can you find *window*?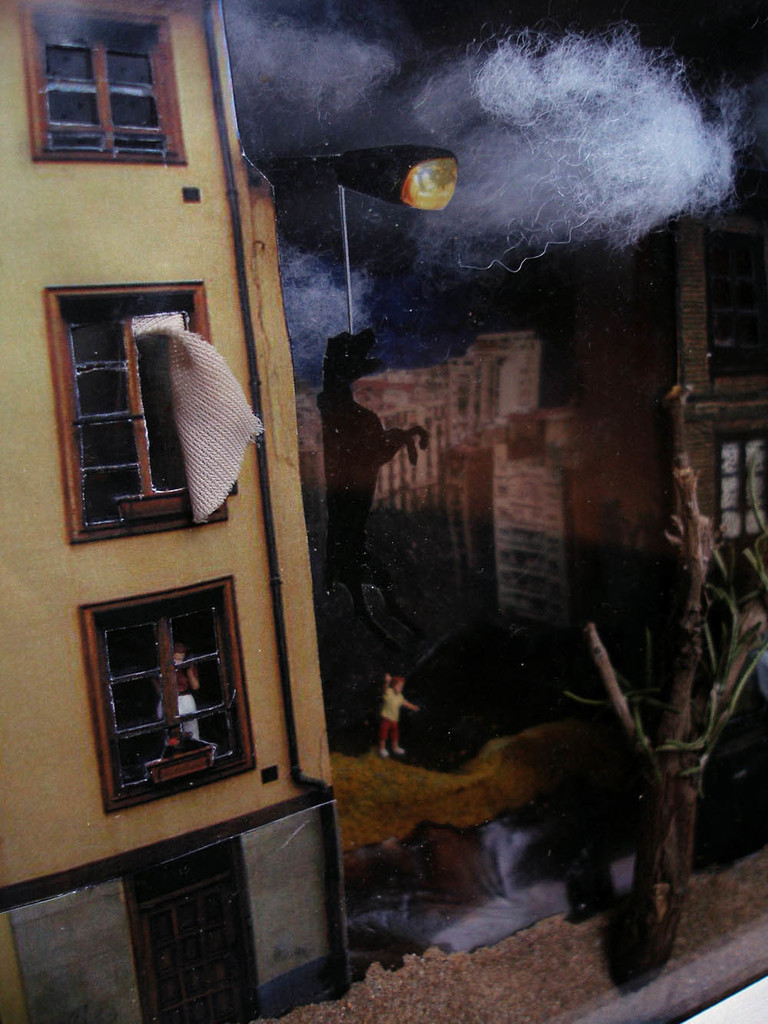
Yes, bounding box: [23, 12, 200, 157].
